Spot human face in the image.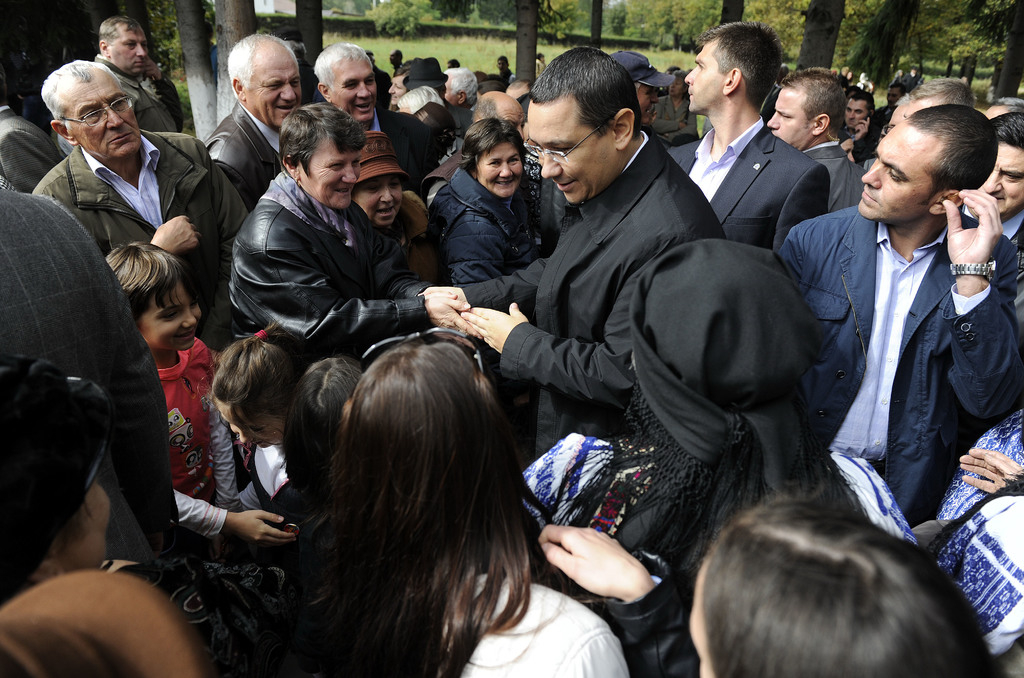
human face found at (left=300, top=144, right=360, bottom=209).
